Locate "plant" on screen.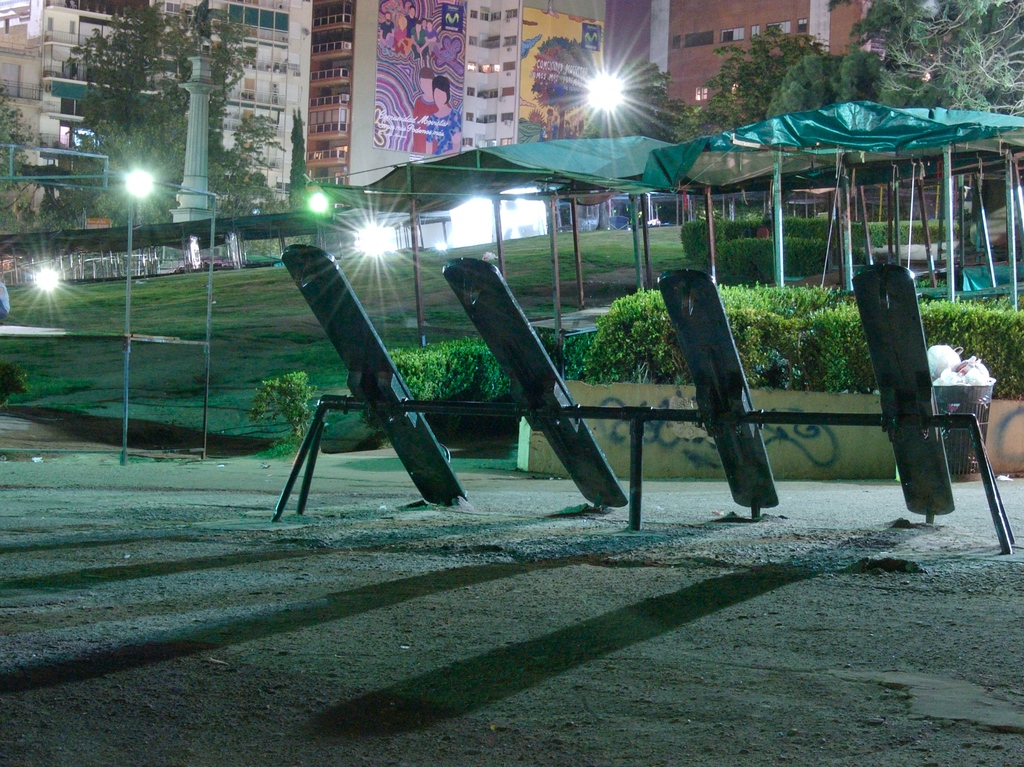
On screen at (381, 330, 515, 409).
